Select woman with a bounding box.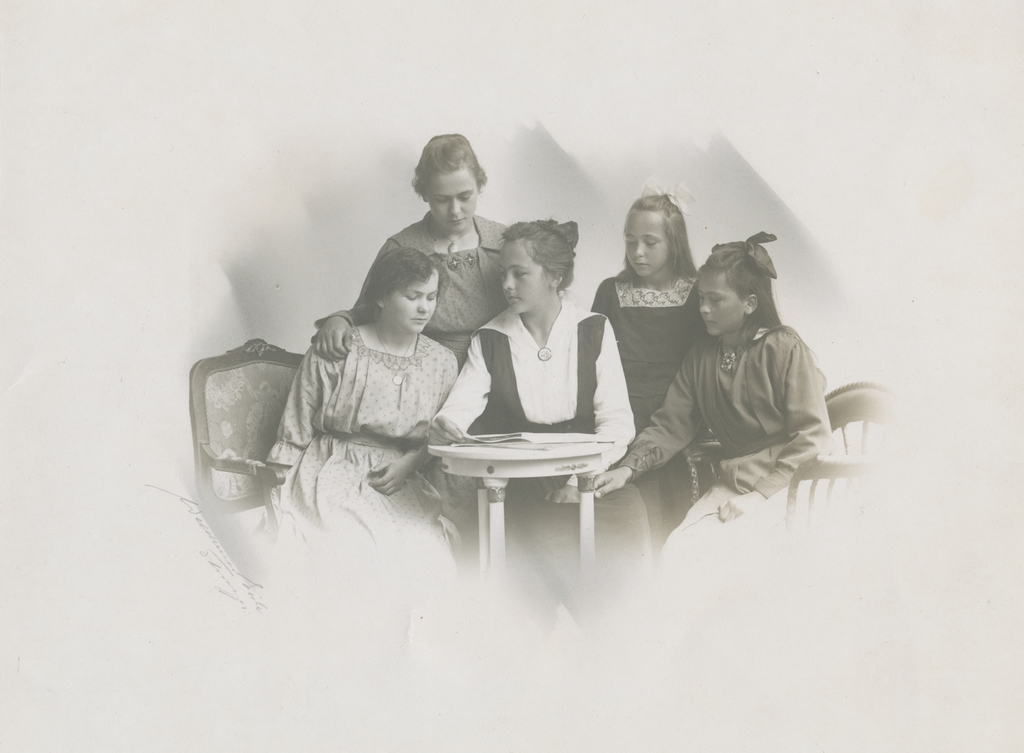
428, 222, 655, 658.
